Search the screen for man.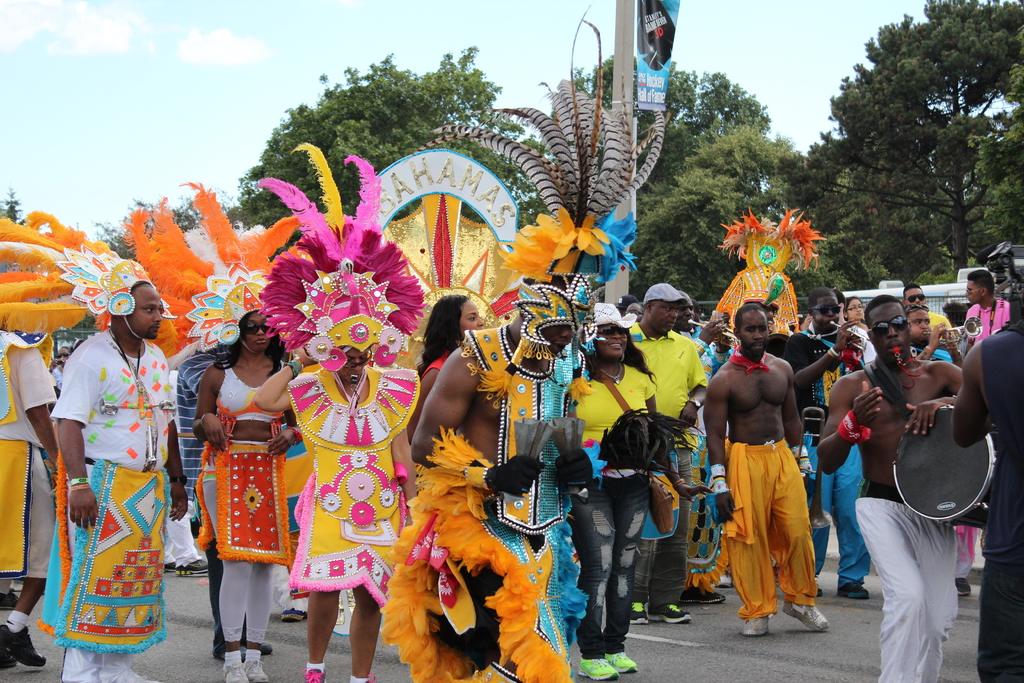
Found at box=[812, 294, 967, 682].
